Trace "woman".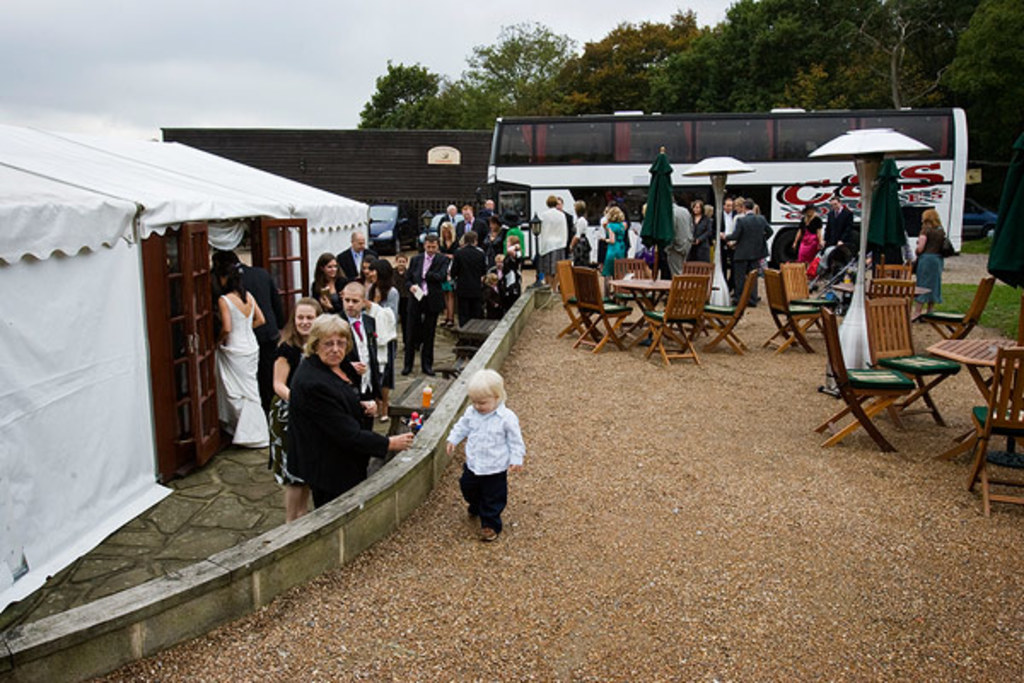
Traced to <region>263, 290, 312, 517</region>.
